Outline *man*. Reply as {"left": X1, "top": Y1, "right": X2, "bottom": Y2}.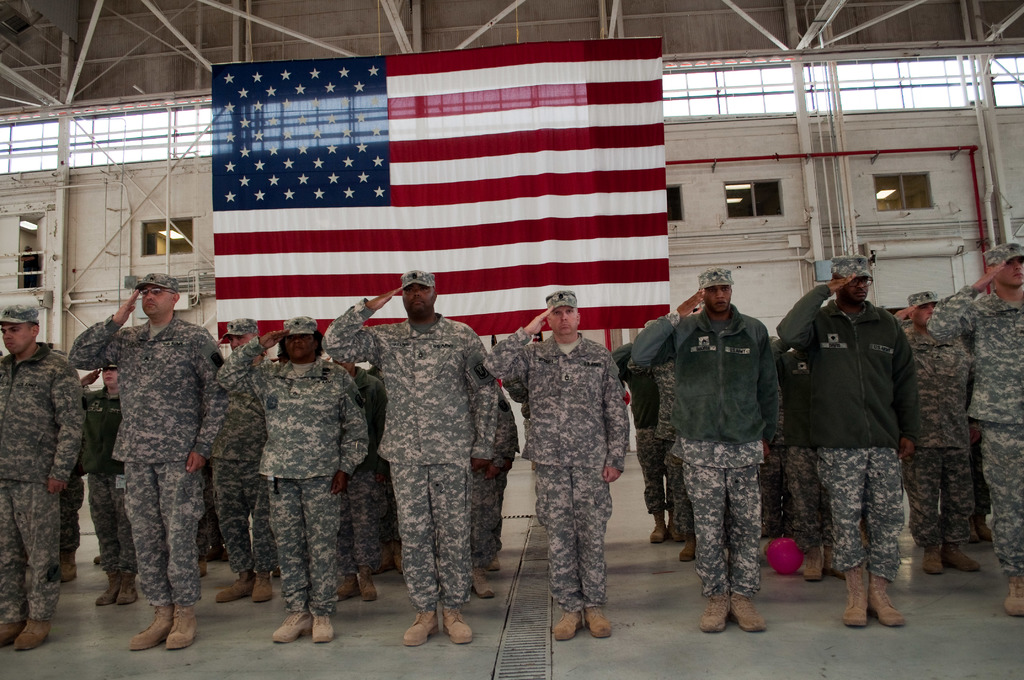
{"left": 220, "top": 316, "right": 365, "bottom": 651}.
